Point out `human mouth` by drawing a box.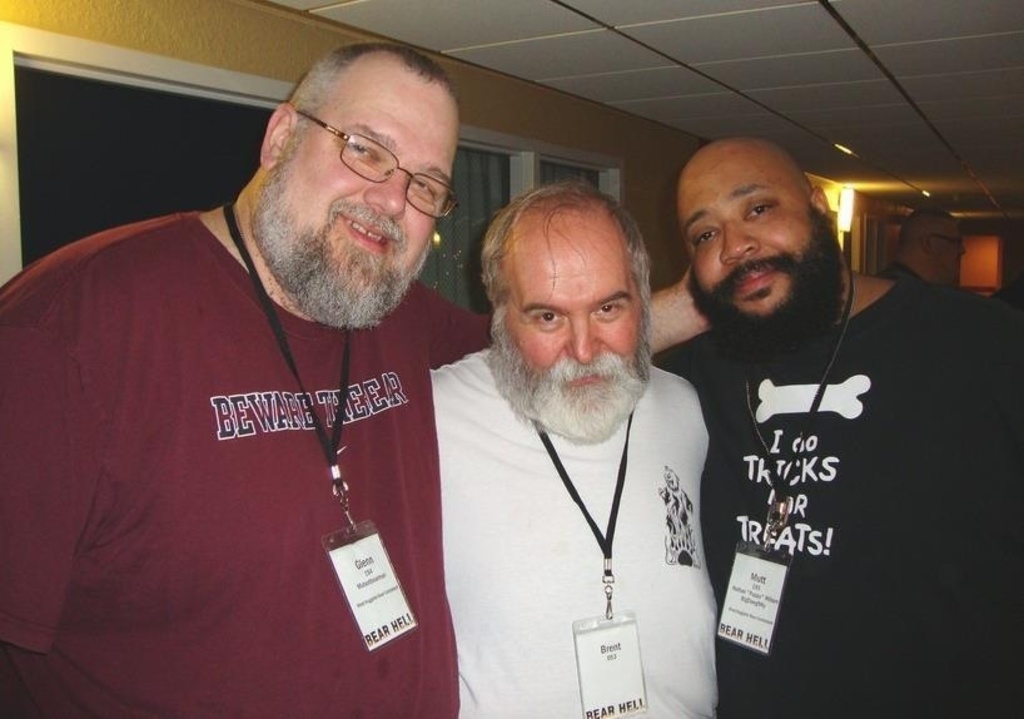
crop(726, 262, 785, 297).
